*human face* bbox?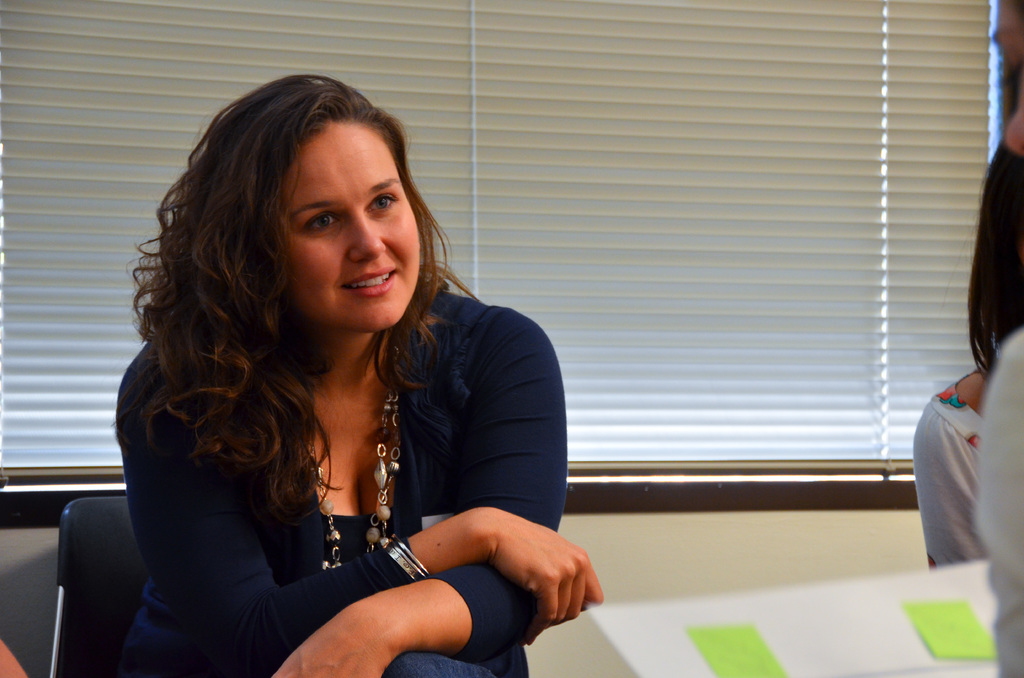
267/114/421/350
